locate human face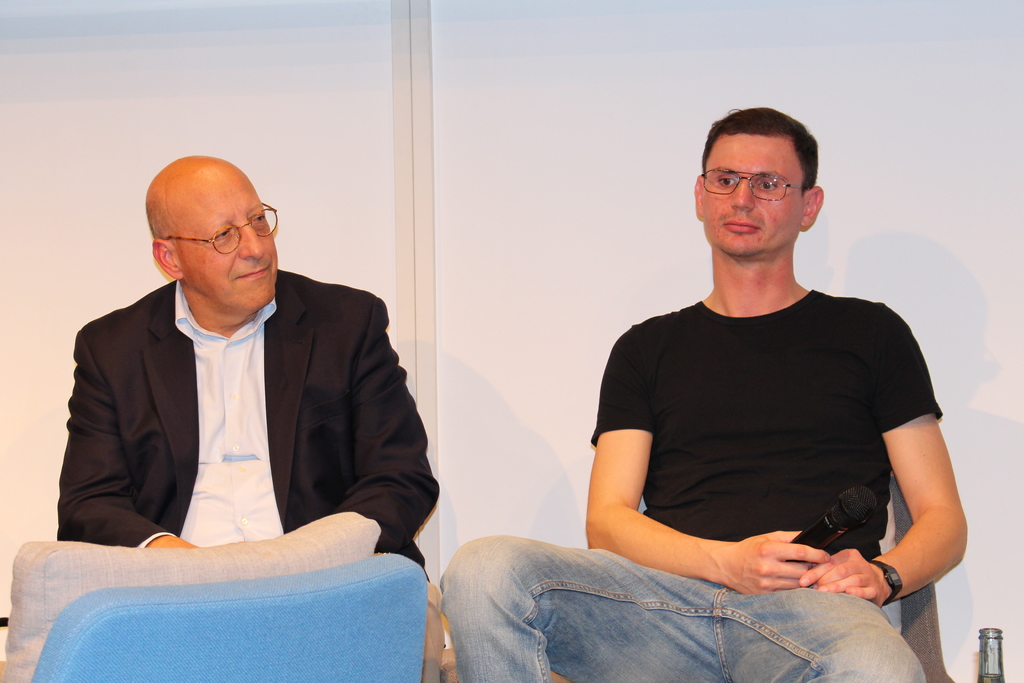
700:134:801:258
